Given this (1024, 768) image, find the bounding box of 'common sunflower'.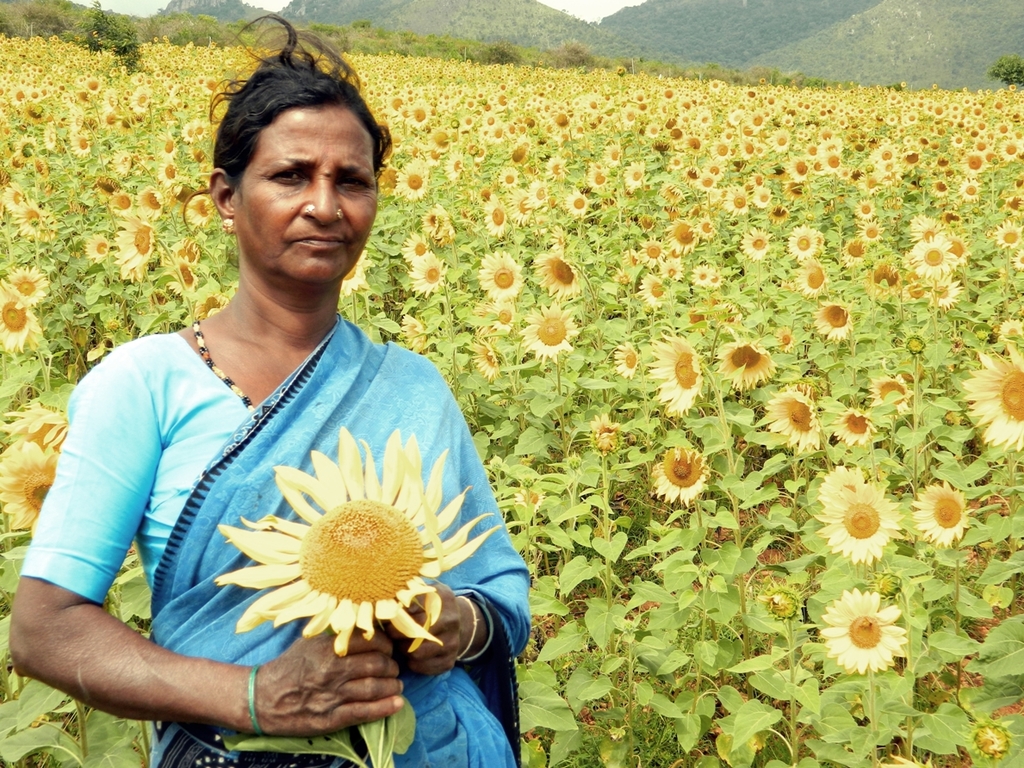
box=[655, 447, 710, 505].
